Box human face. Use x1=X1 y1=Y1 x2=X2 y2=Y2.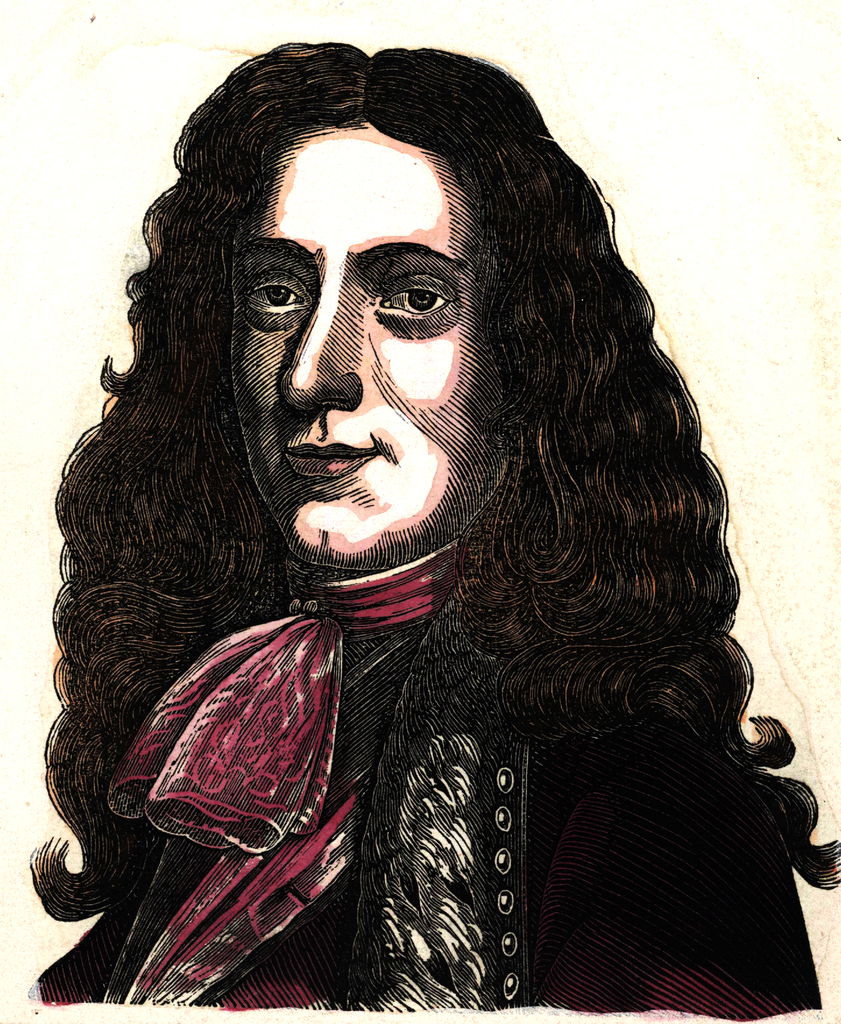
x1=228 y1=115 x2=498 y2=568.
